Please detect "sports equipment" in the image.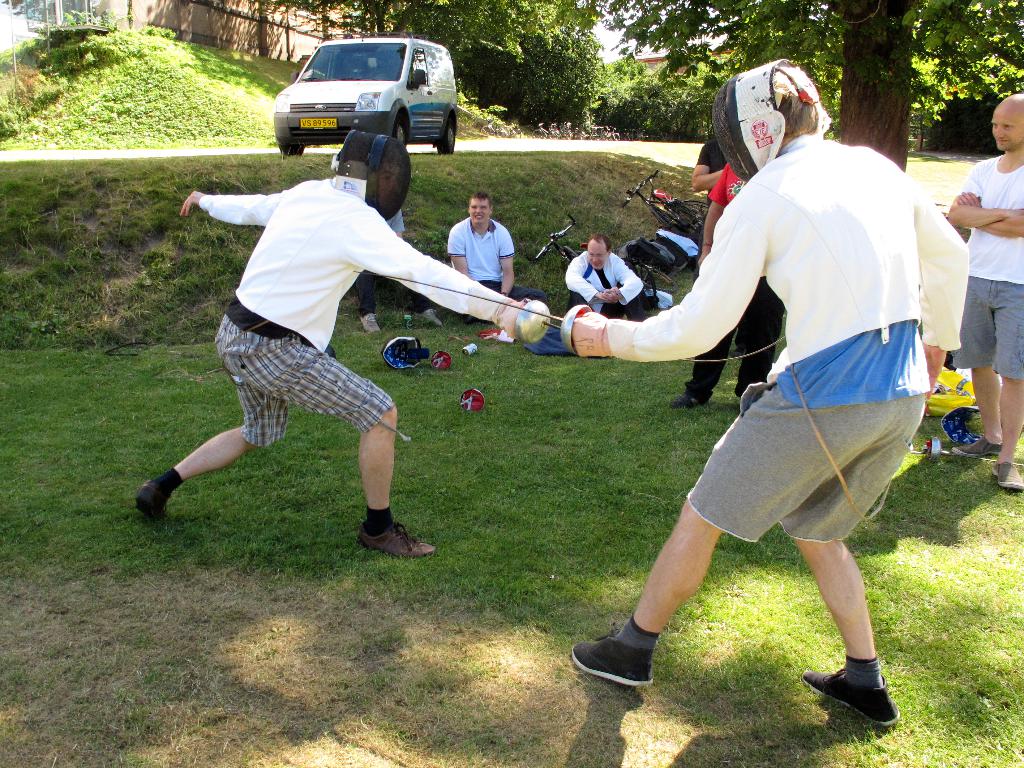
detection(133, 476, 170, 519).
